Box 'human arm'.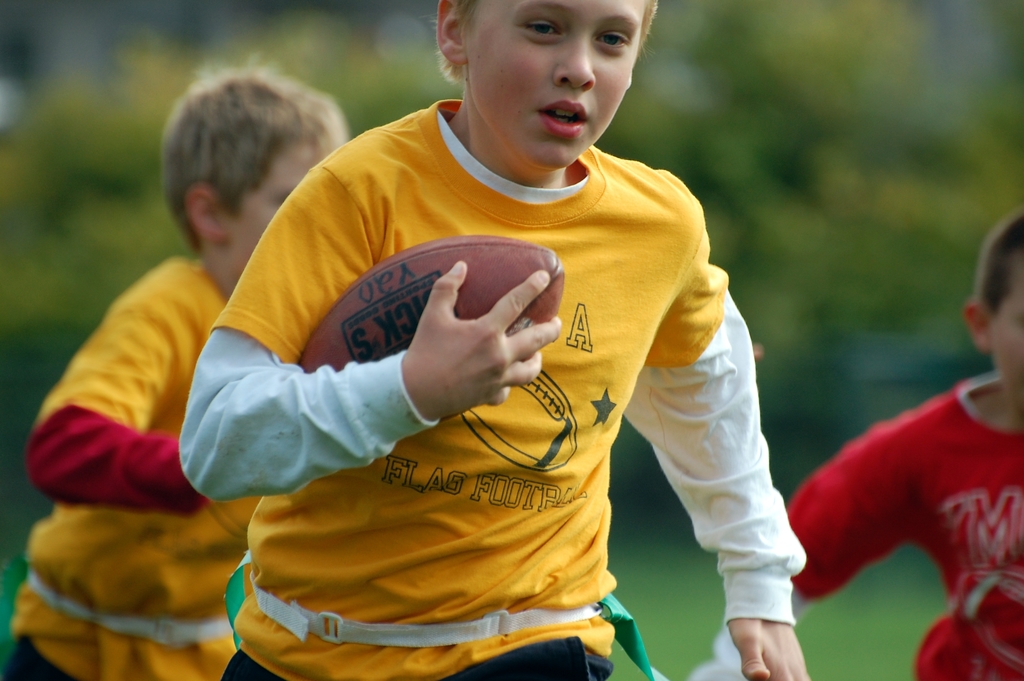
x1=179, y1=163, x2=562, y2=500.
